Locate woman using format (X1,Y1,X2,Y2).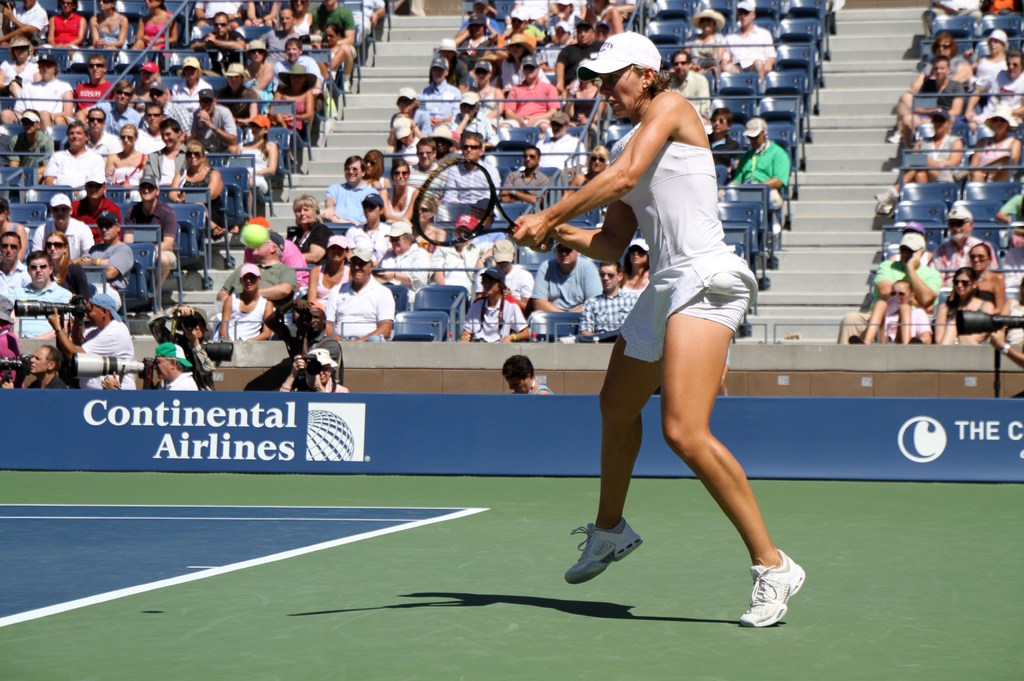
(934,265,996,344).
